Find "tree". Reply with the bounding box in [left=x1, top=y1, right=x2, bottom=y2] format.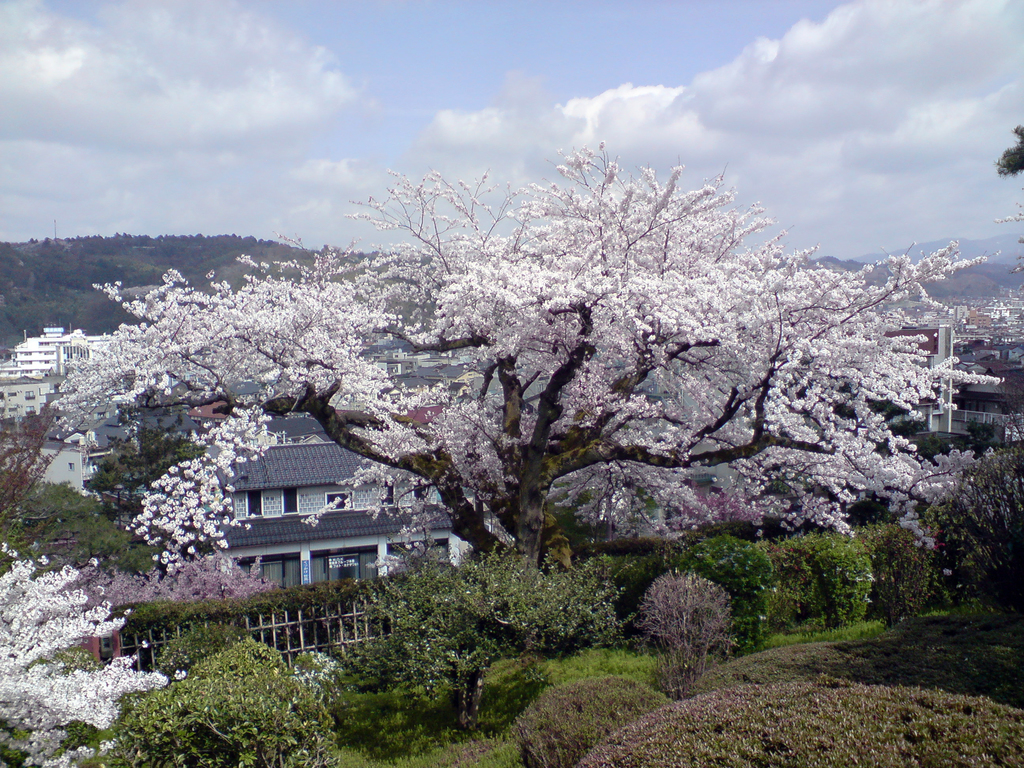
[left=196, top=145, right=868, bottom=609].
